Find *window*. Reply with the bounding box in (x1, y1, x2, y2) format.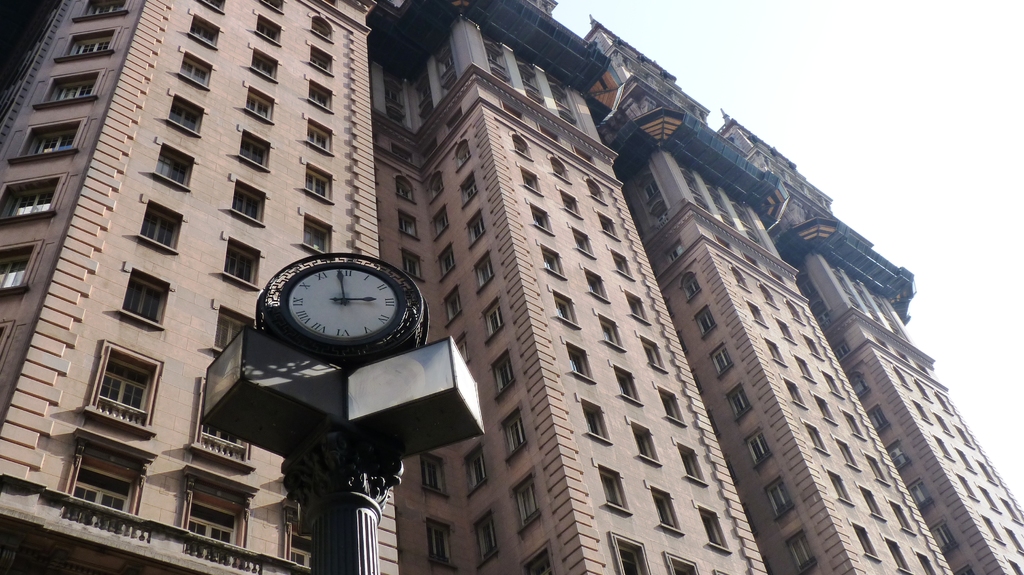
(596, 466, 631, 513).
